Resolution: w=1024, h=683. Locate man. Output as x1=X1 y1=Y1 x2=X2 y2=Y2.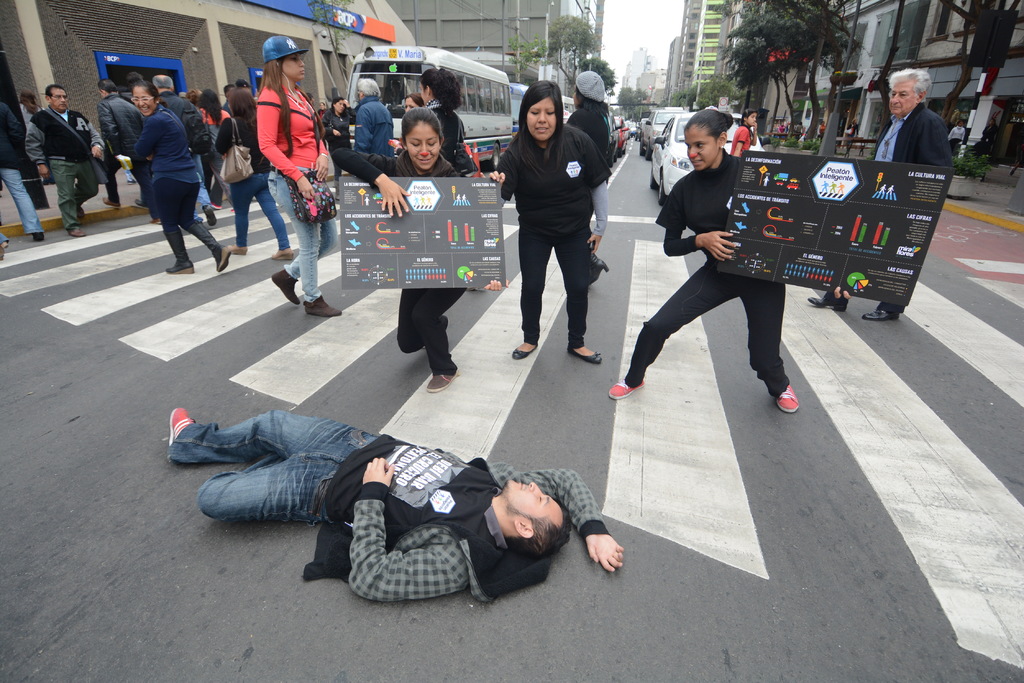
x1=352 y1=79 x2=397 y2=163.
